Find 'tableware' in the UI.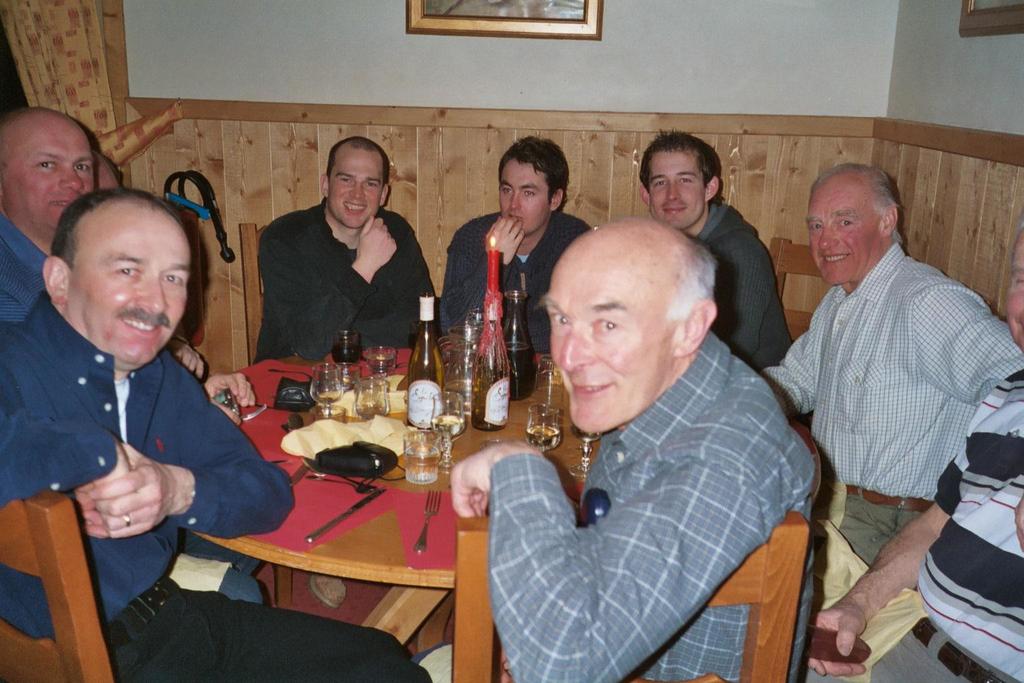
UI element at {"left": 241, "top": 403, "right": 268, "bottom": 421}.
